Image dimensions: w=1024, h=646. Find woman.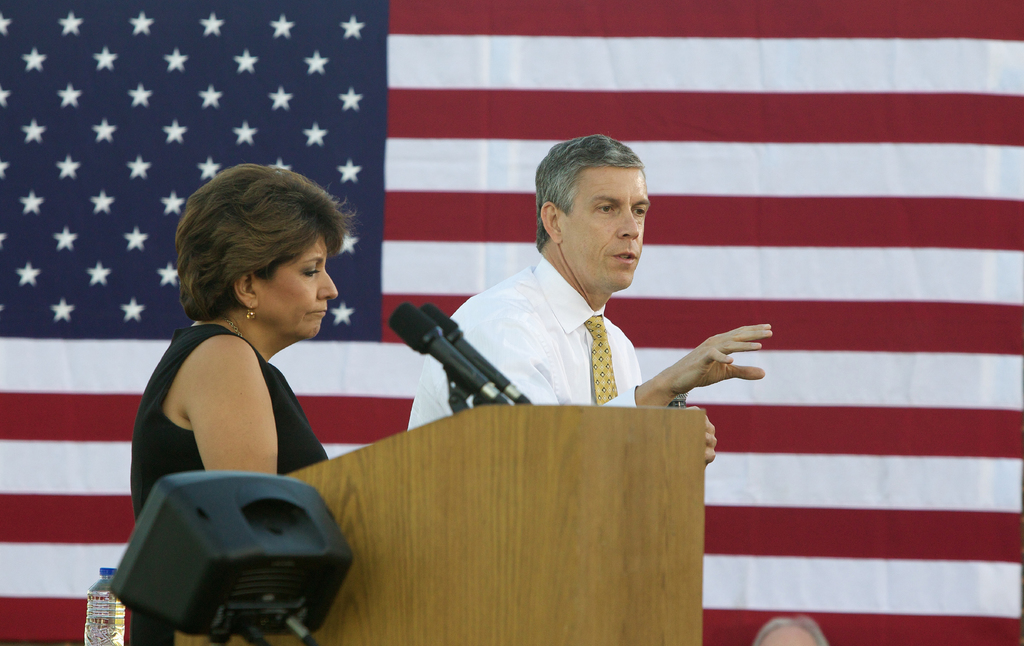
bbox(127, 229, 347, 502).
